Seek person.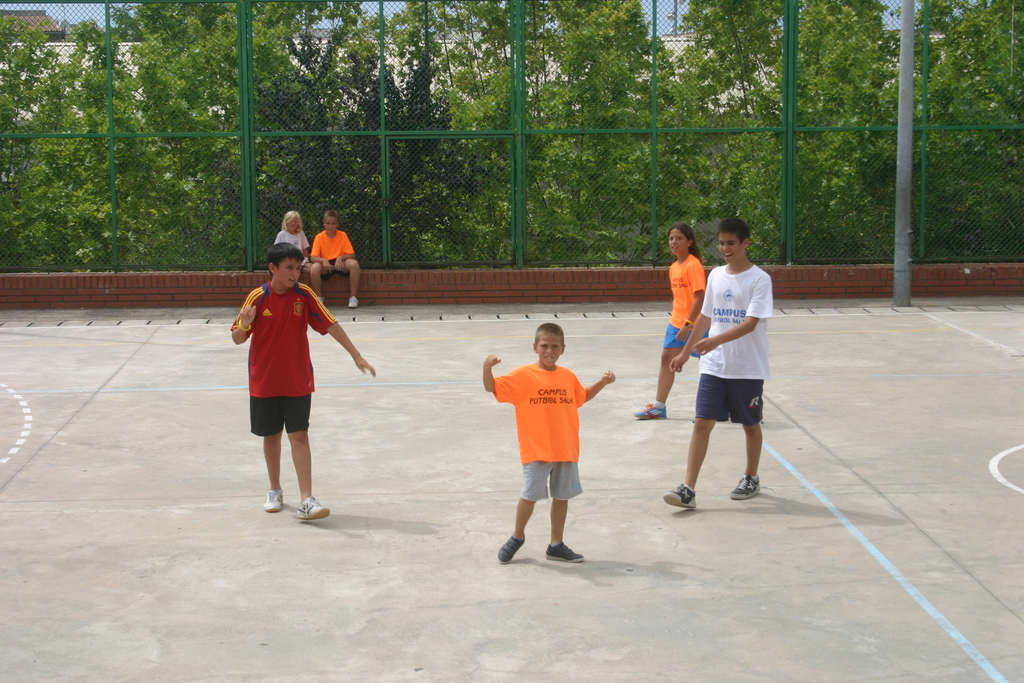
{"x1": 273, "y1": 210, "x2": 314, "y2": 275}.
